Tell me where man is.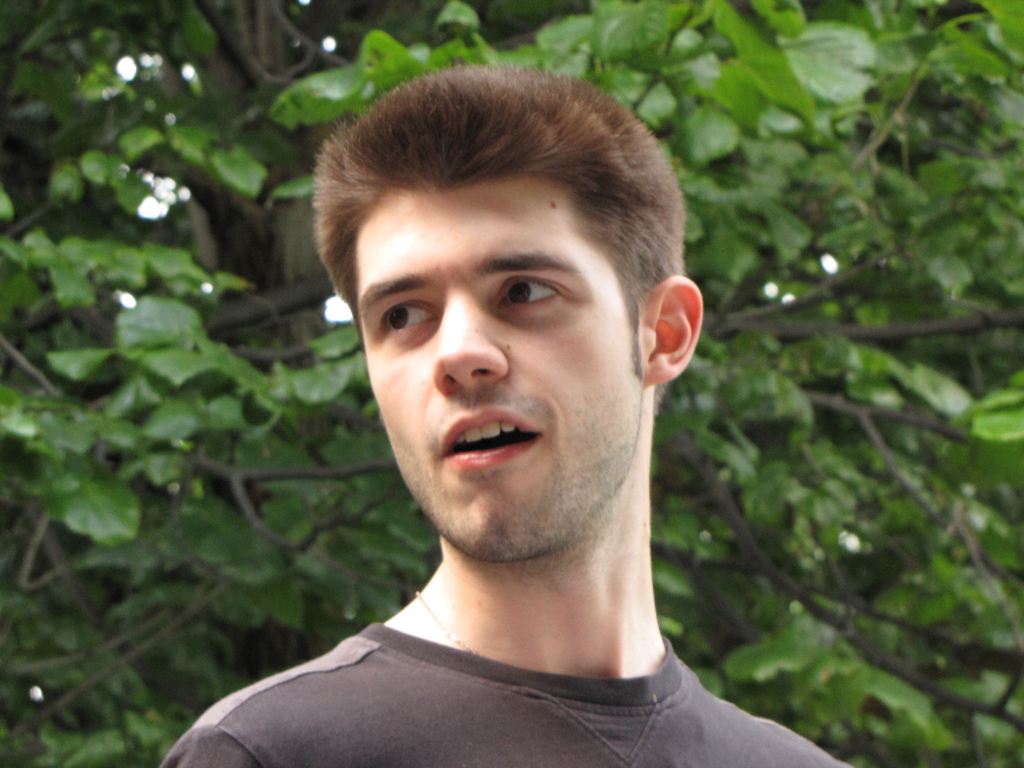
man is at (142, 63, 883, 767).
